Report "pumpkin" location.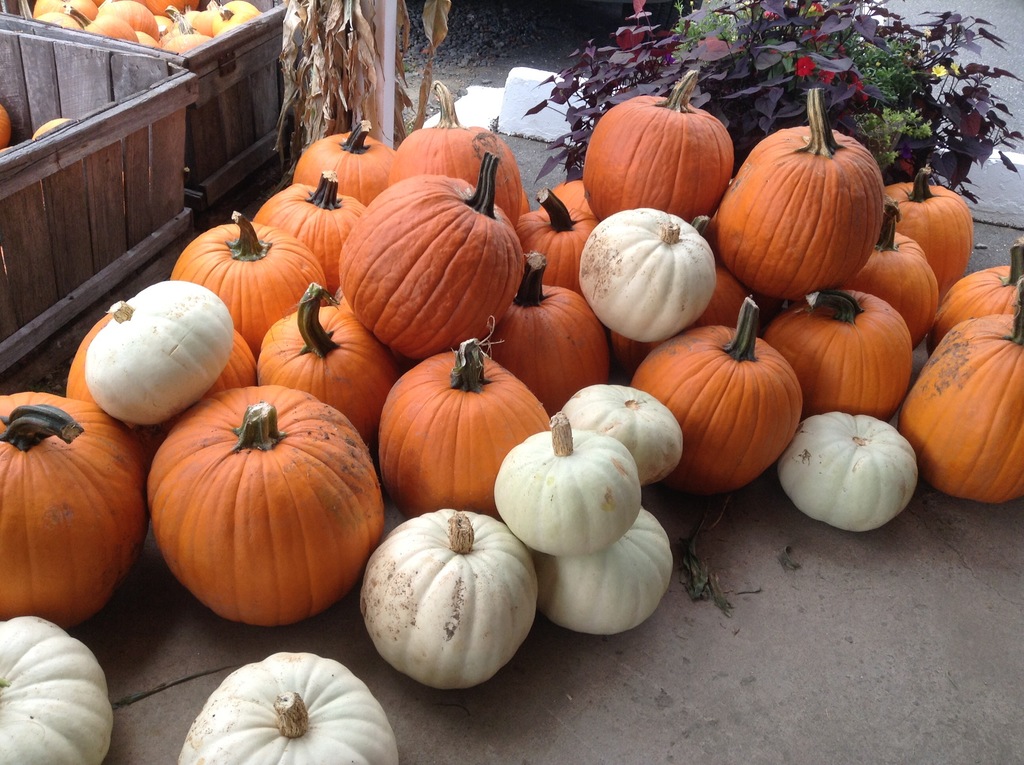
Report: rect(574, 204, 711, 329).
